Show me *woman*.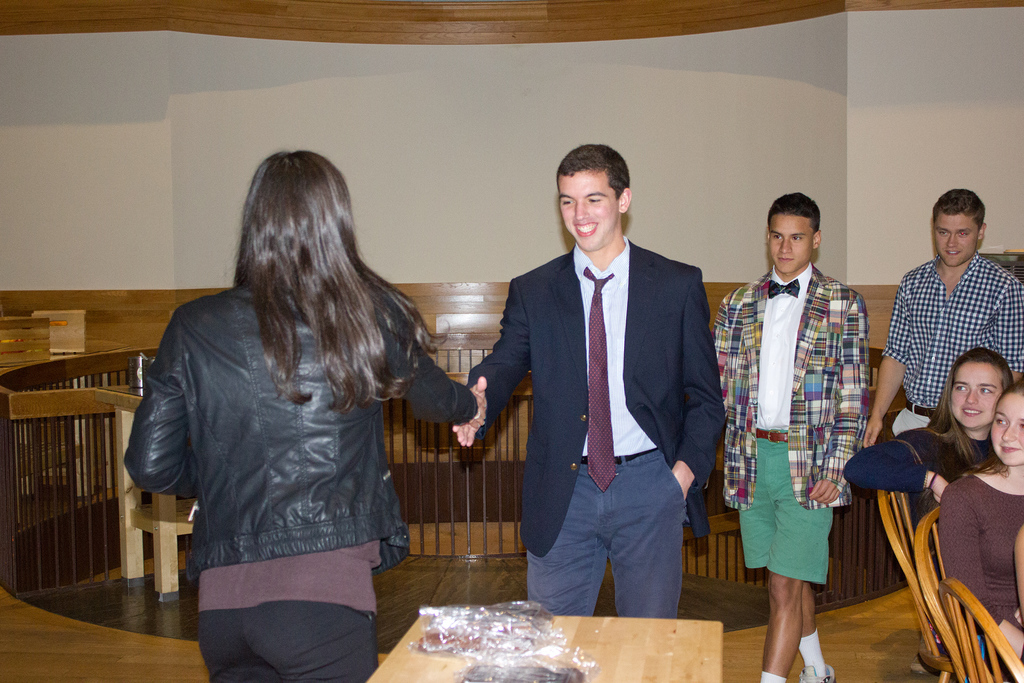
*woman* is here: [left=126, top=134, right=468, bottom=682].
